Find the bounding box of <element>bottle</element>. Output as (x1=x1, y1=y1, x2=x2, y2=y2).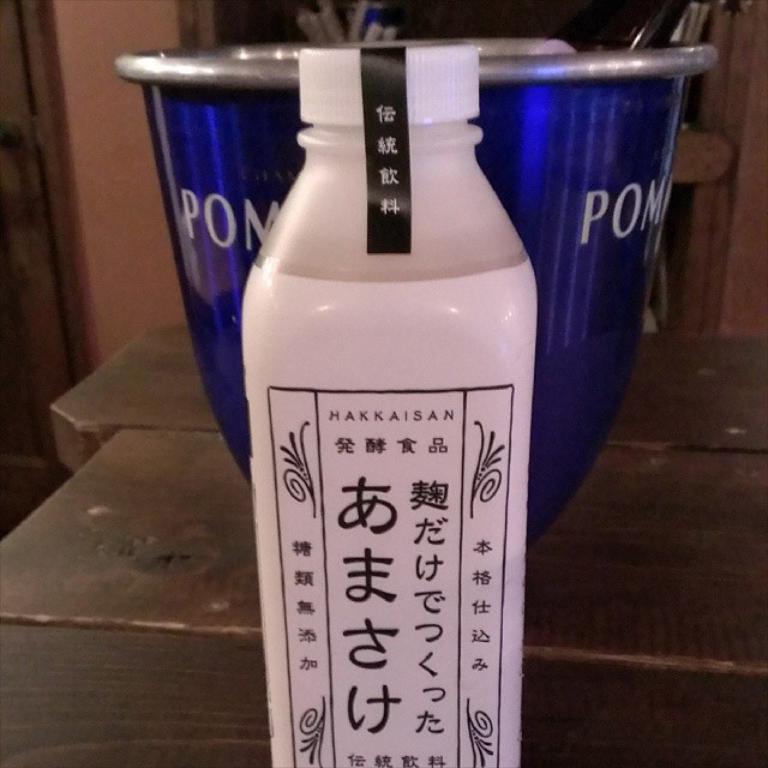
(x1=208, y1=62, x2=570, y2=760).
